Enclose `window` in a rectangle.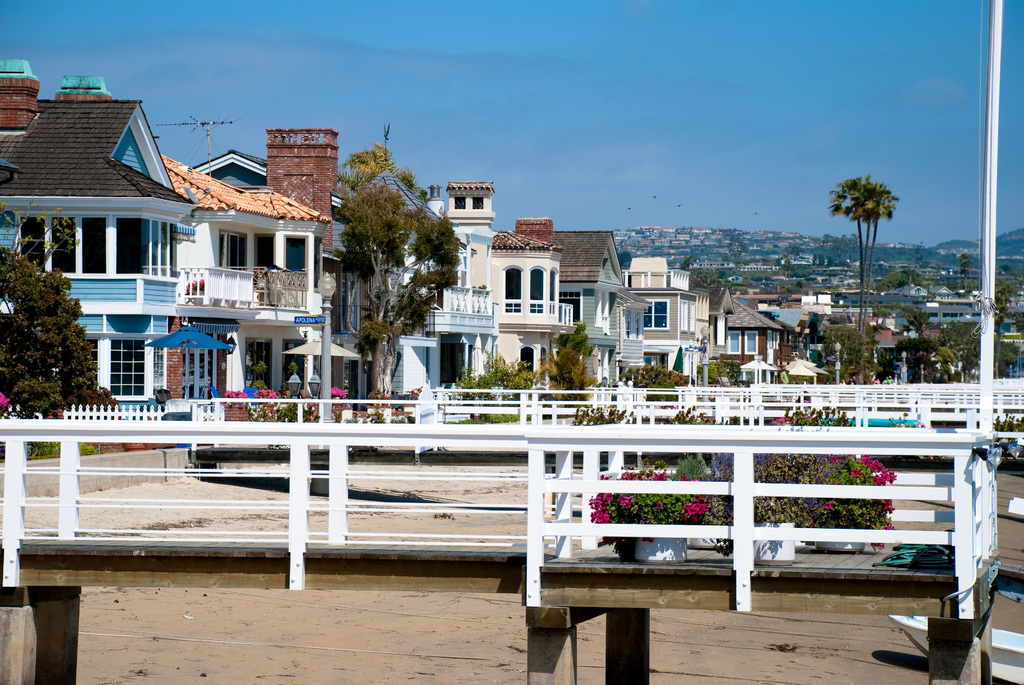
locate(498, 269, 557, 316).
